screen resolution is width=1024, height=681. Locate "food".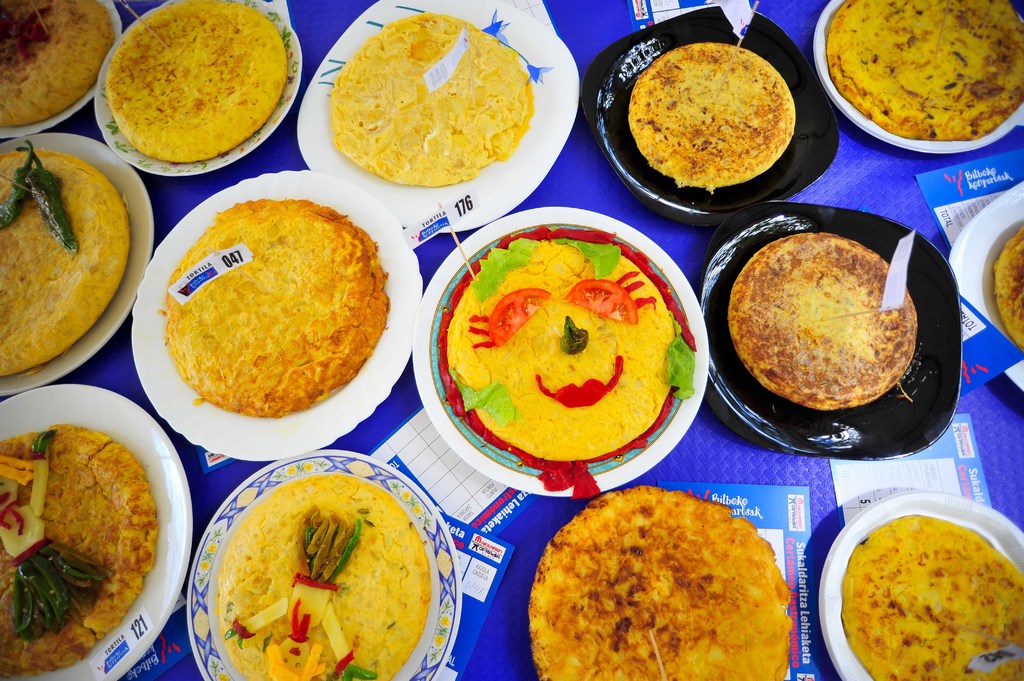
{"x1": 0, "y1": 423, "x2": 160, "y2": 680}.
